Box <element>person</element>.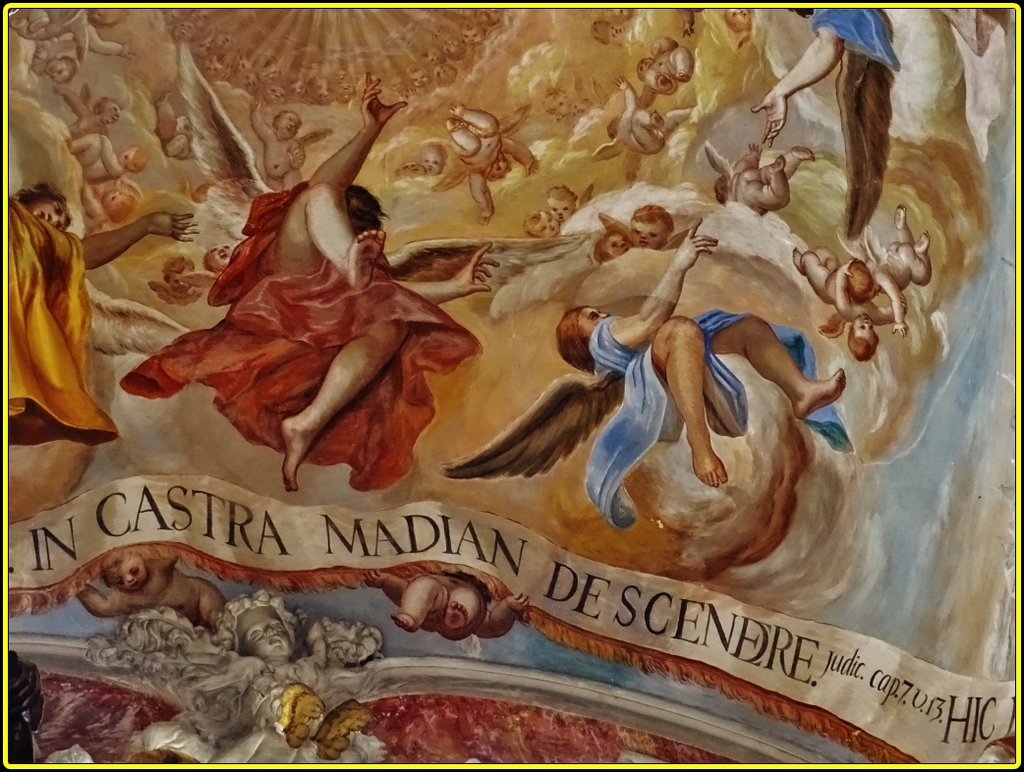
(left=793, top=244, right=905, bottom=360).
